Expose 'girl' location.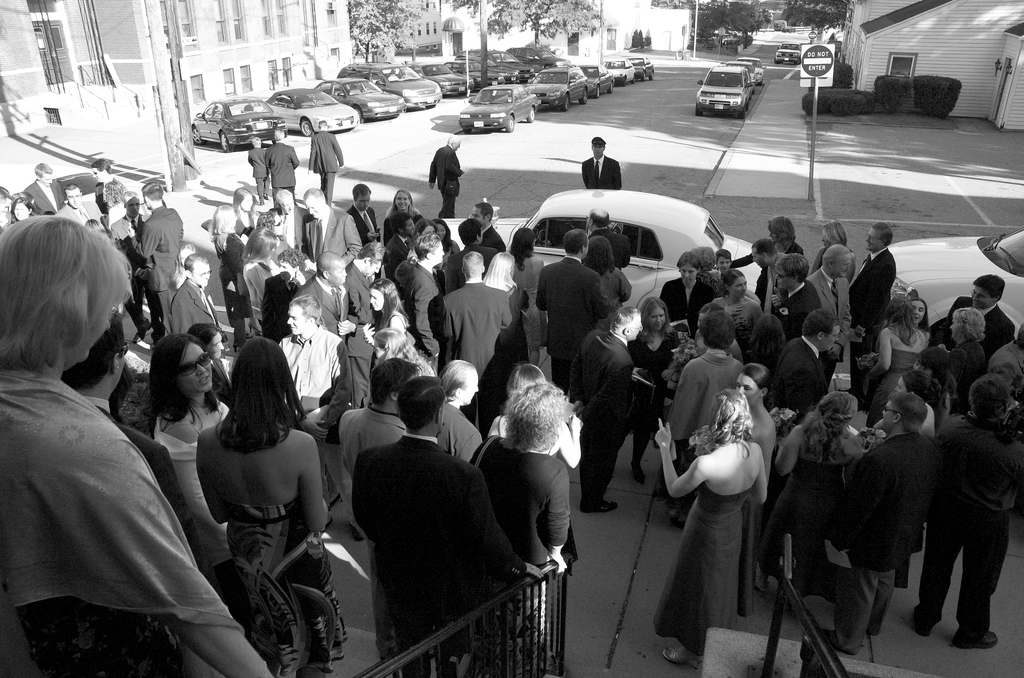
Exposed at l=695, t=302, r=742, b=370.
